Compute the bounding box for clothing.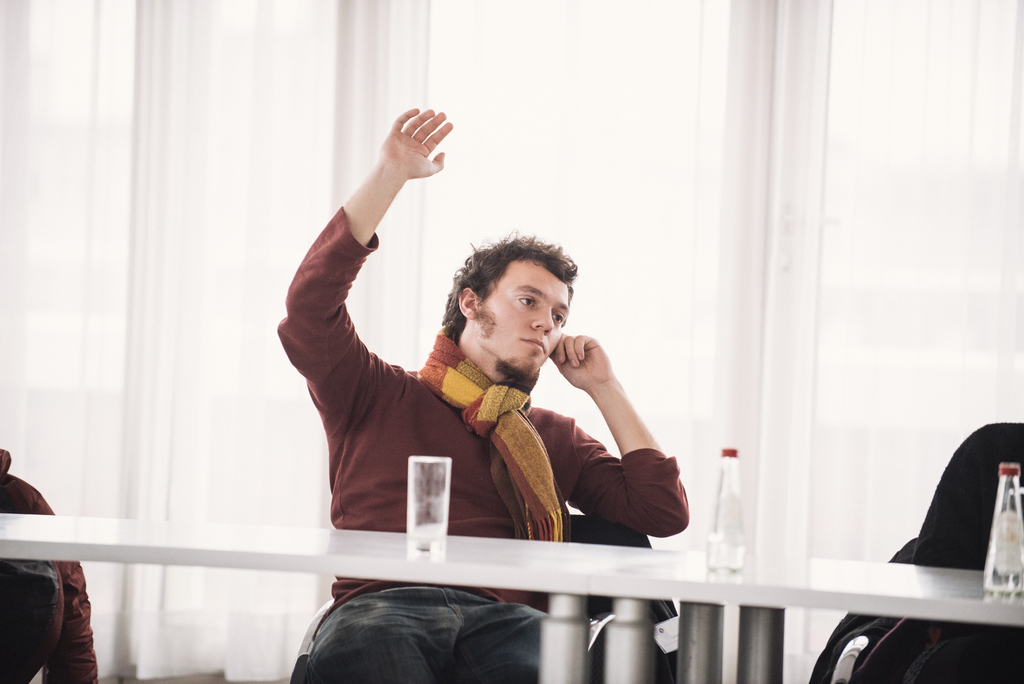
[269, 204, 693, 683].
